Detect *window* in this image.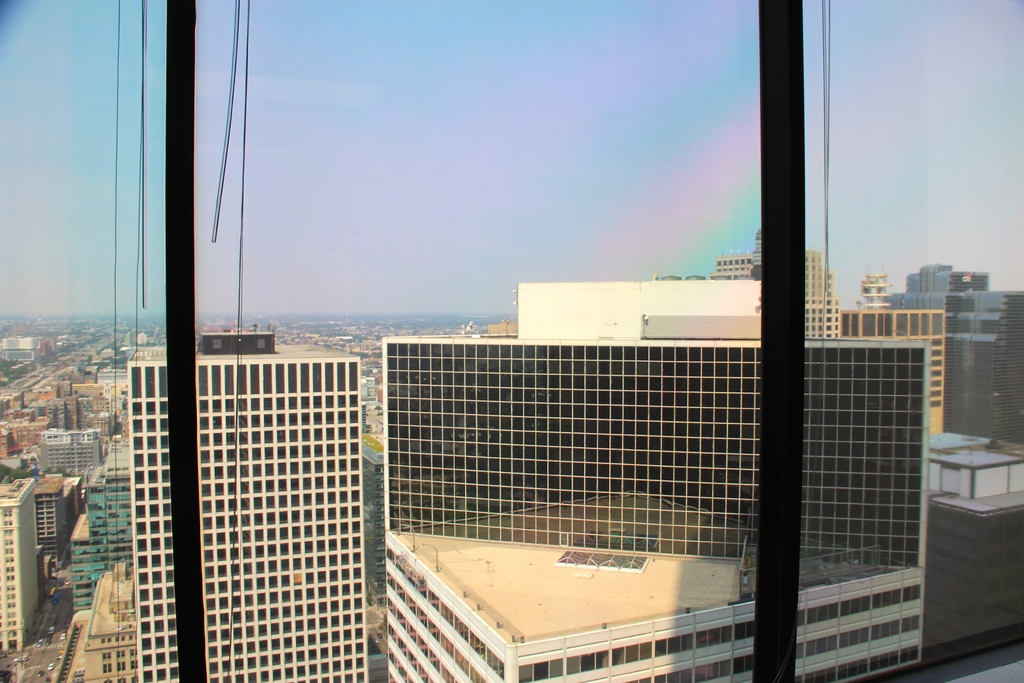
Detection: [left=900, top=645, right=920, bottom=664].
